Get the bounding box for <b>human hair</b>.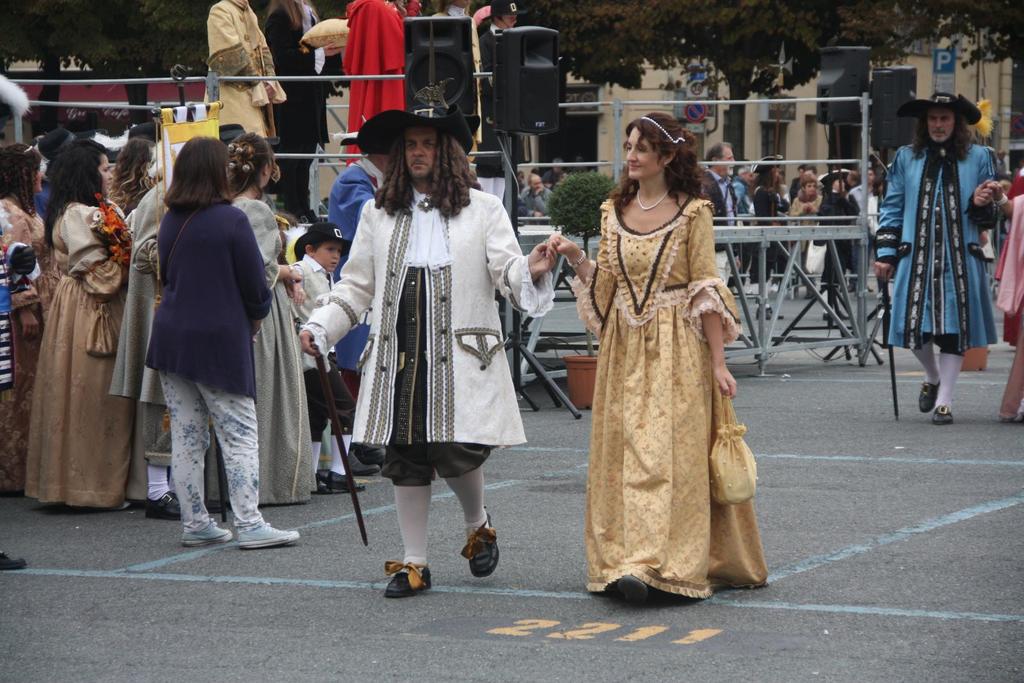
1 143 41 218.
